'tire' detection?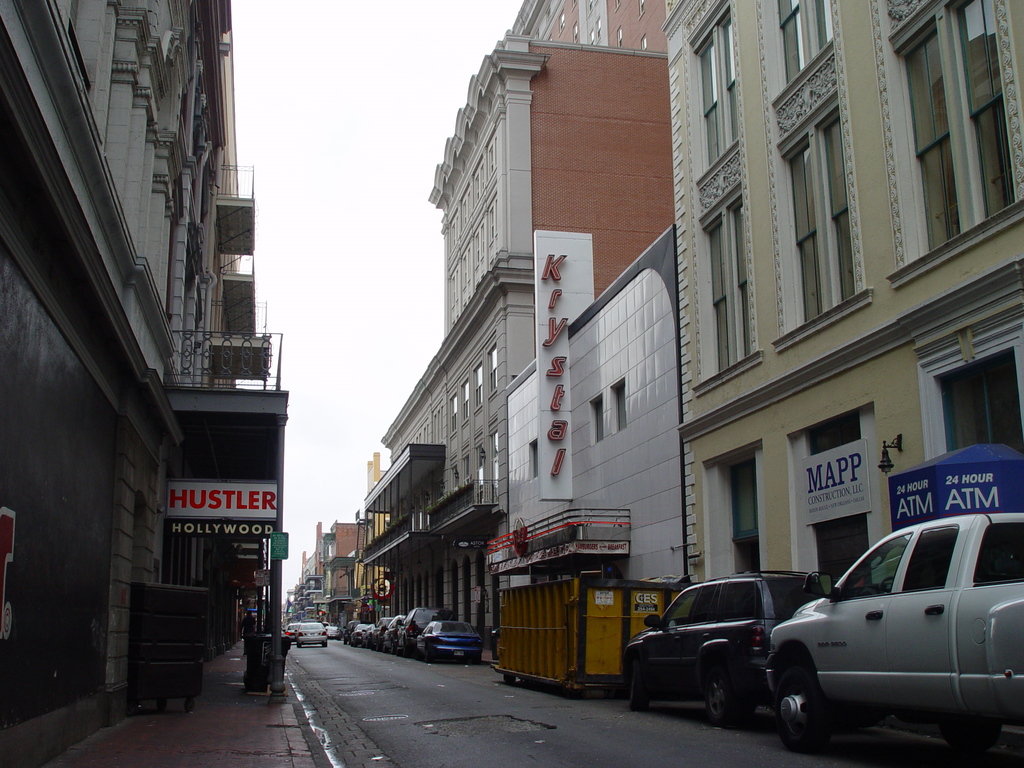
(x1=349, y1=641, x2=357, y2=648)
